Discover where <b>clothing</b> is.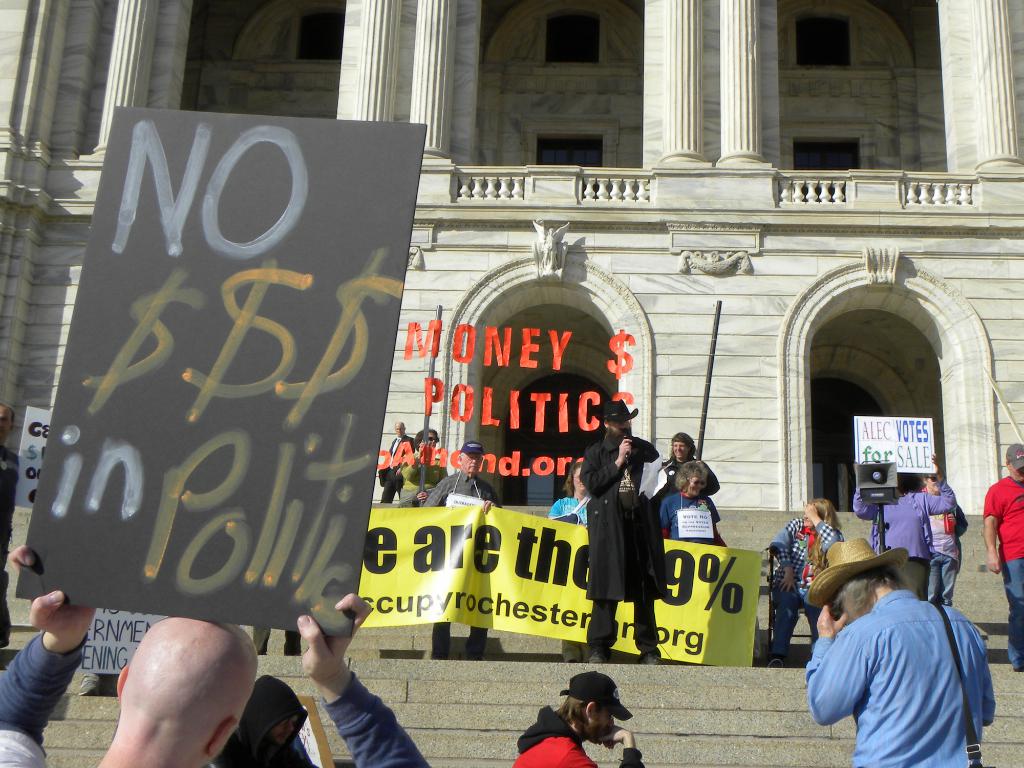
Discovered at region(422, 462, 484, 500).
